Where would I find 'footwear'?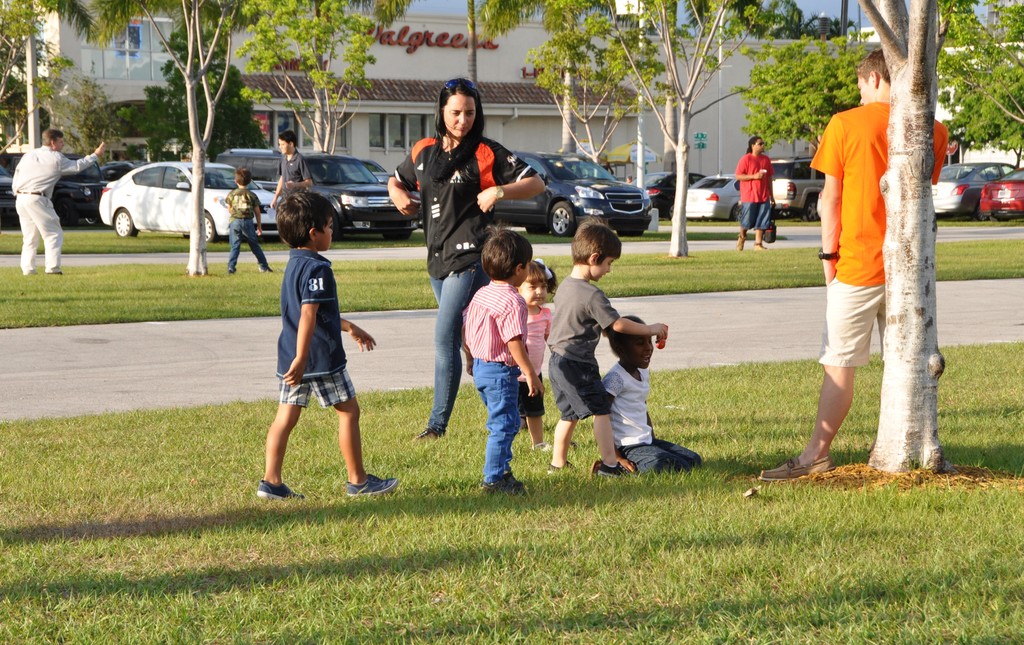
At bbox=[599, 461, 632, 479].
